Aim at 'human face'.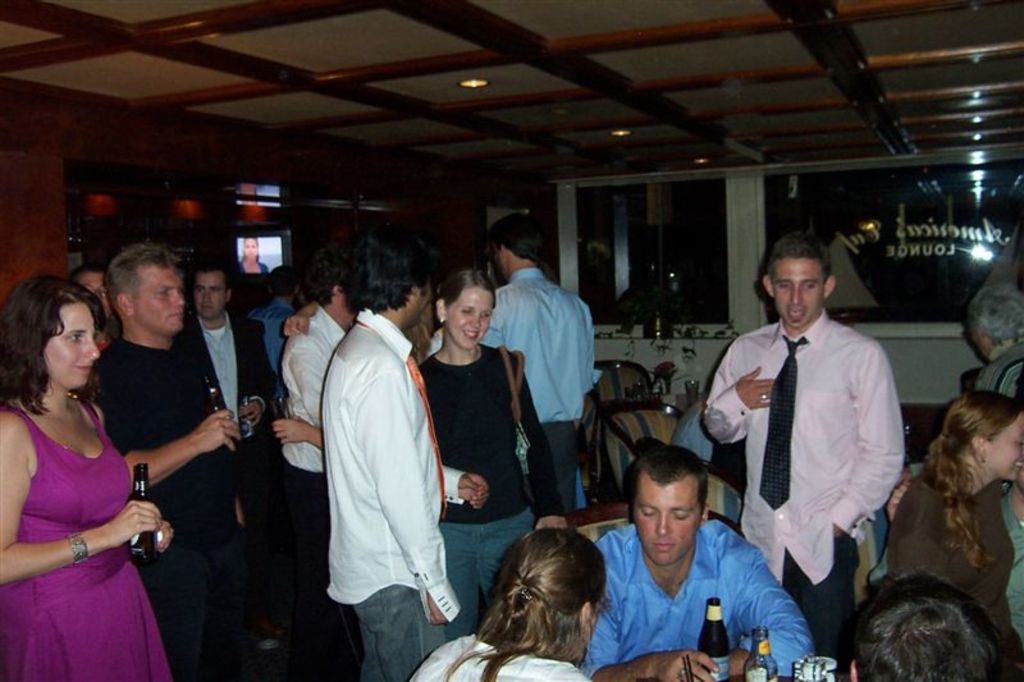
Aimed at (639,473,696,551).
